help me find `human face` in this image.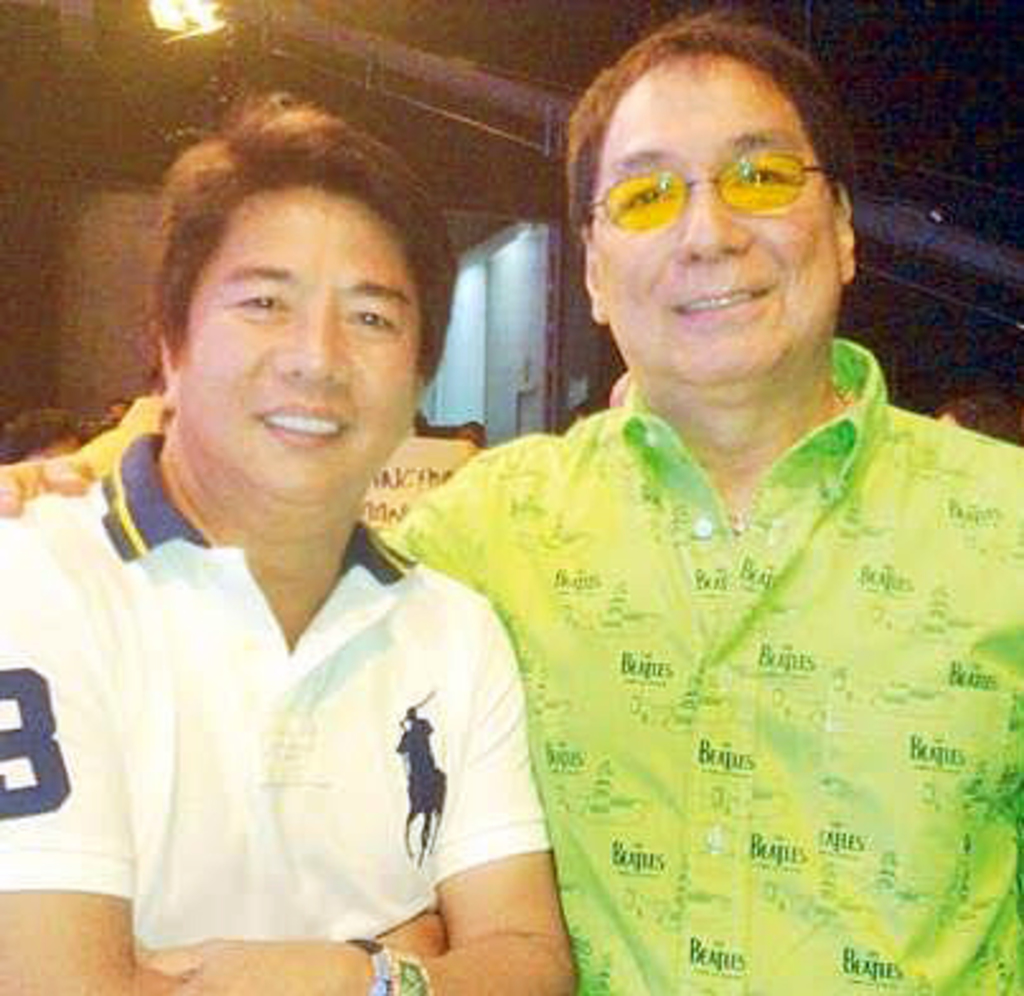
Found it: left=595, top=51, right=844, bottom=381.
